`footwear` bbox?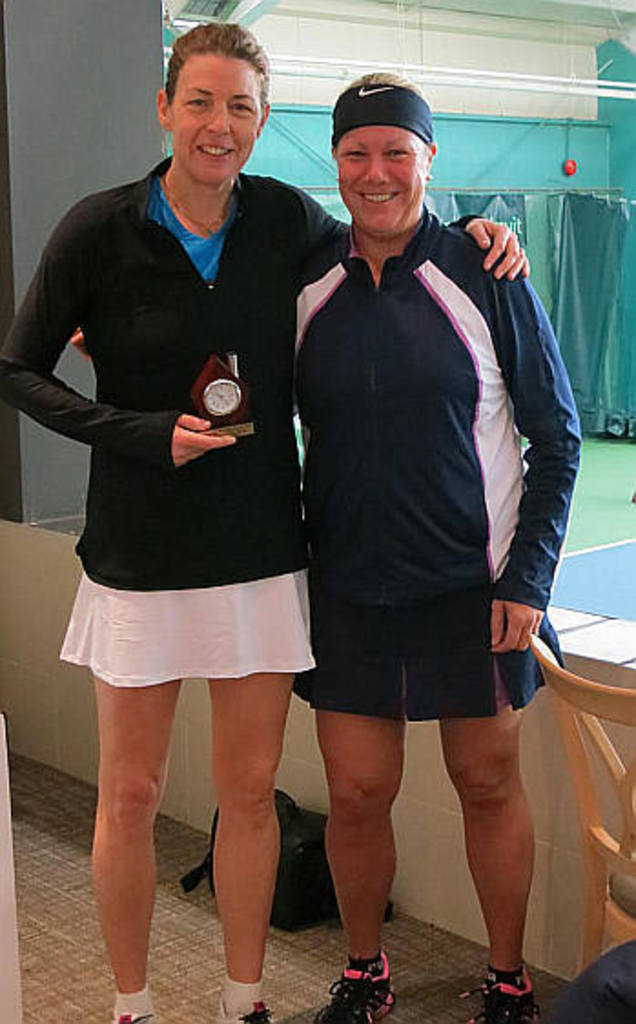
213,998,282,1022
